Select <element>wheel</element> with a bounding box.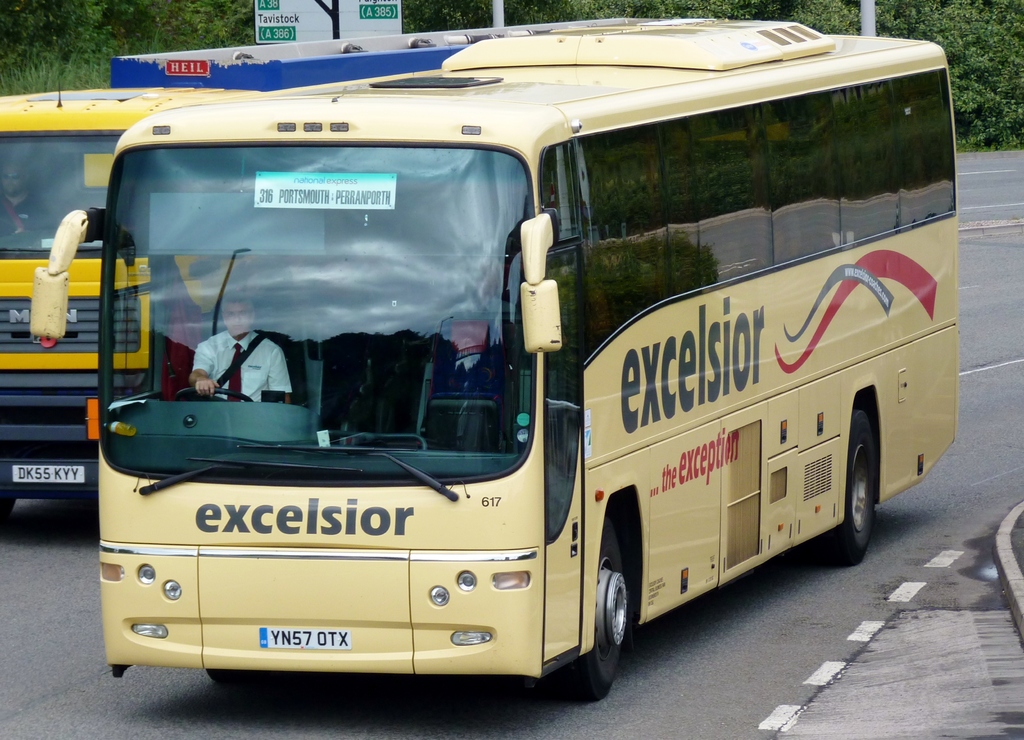
select_region(0, 498, 17, 520).
